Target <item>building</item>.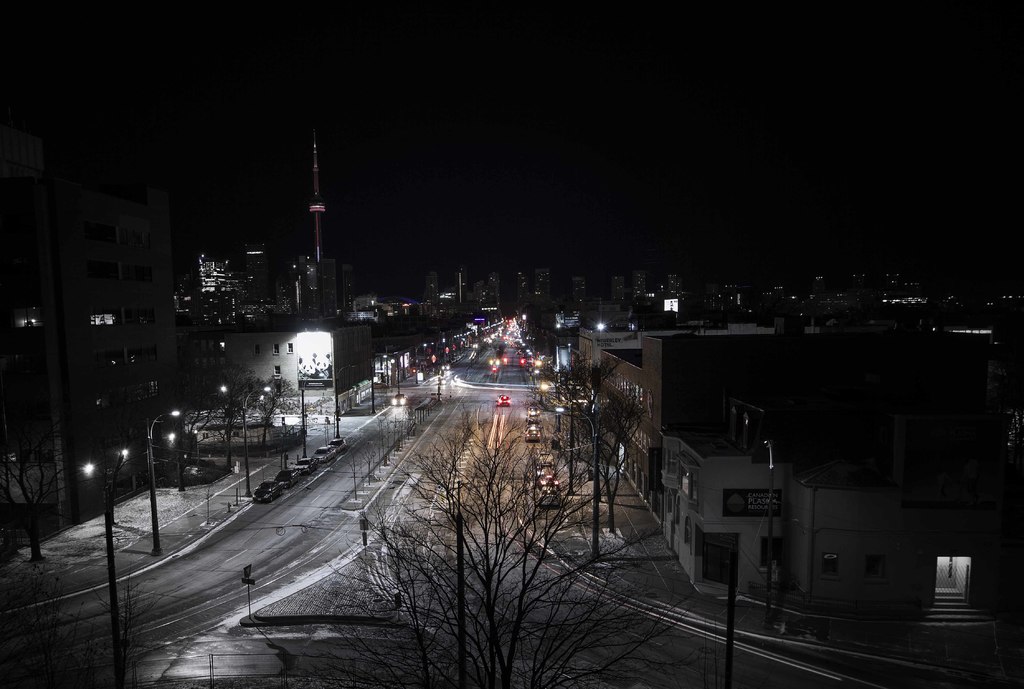
Target region: 422, 266, 442, 310.
